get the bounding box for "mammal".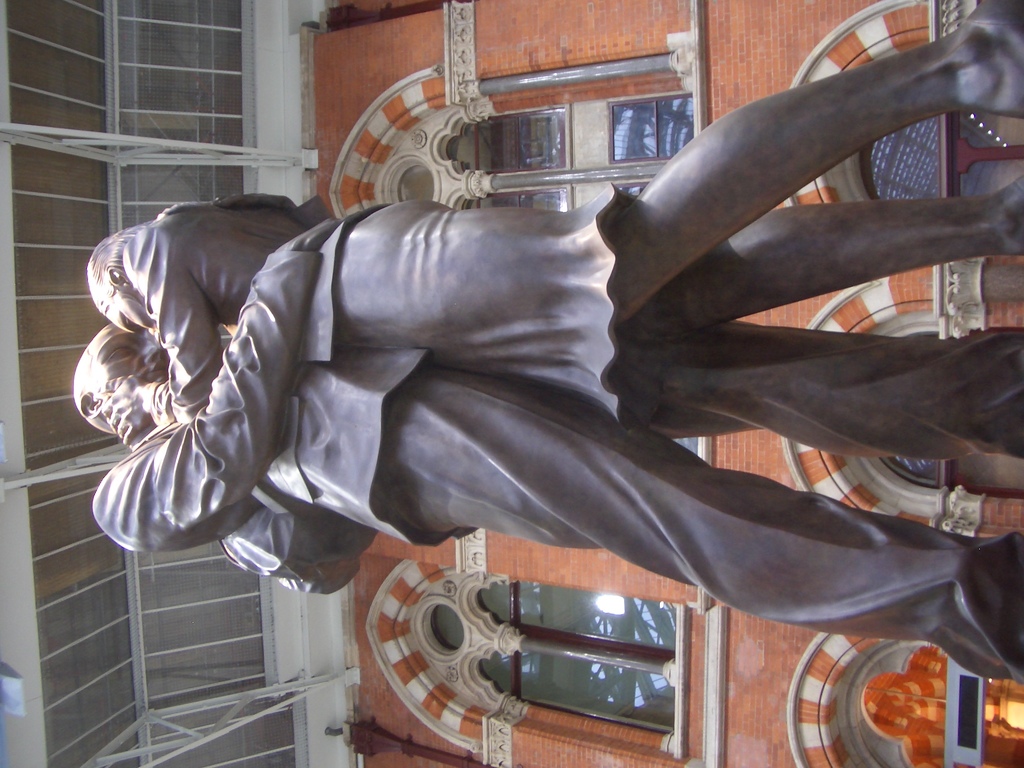
bbox=(63, 202, 1023, 689).
